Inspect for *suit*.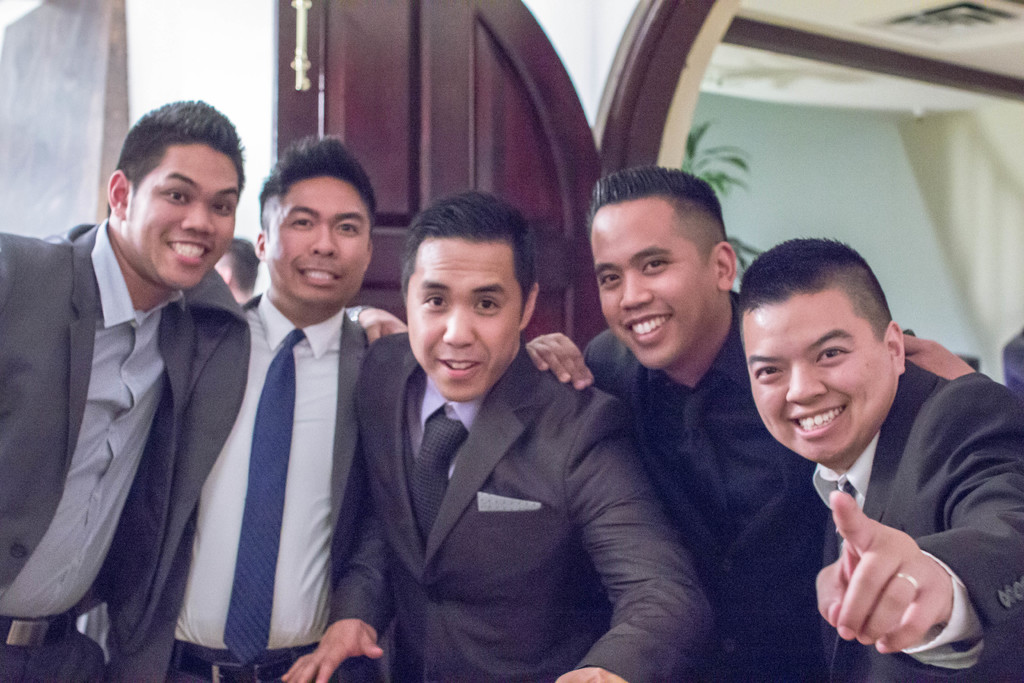
Inspection: 582 287 816 682.
